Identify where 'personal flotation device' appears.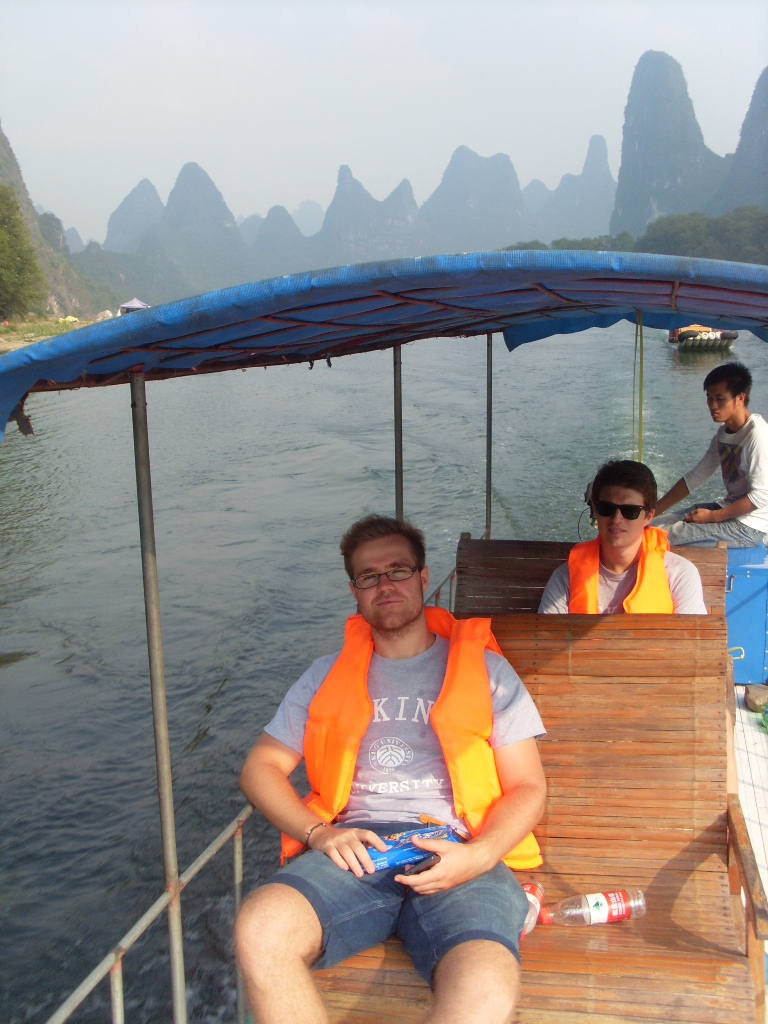
Appears at bbox(280, 594, 544, 874).
